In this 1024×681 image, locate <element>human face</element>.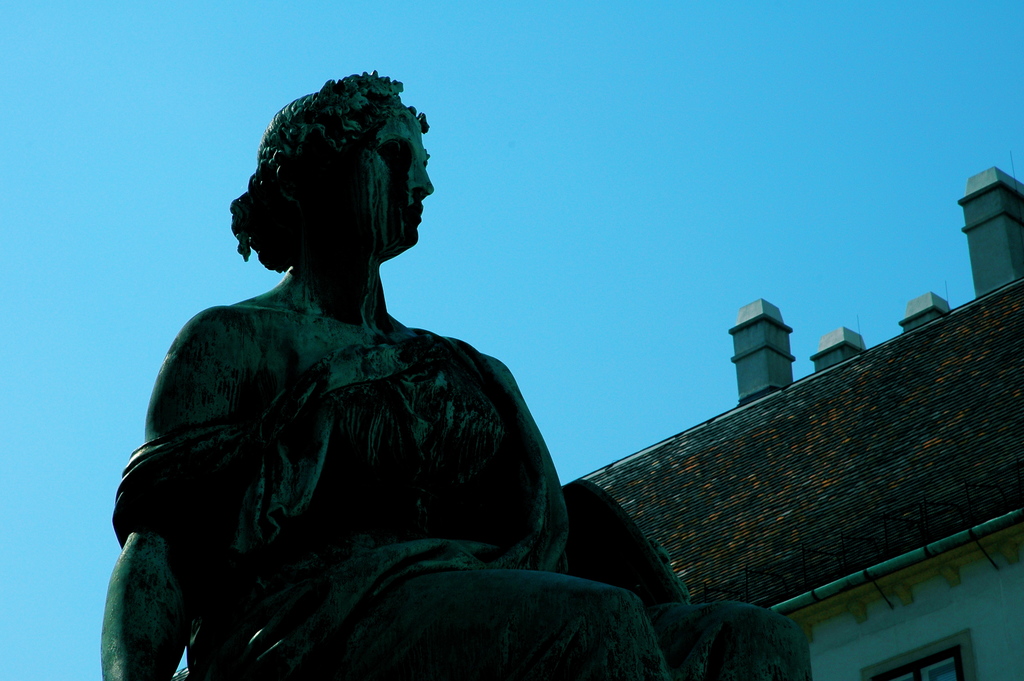
Bounding box: [x1=355, y1=105, x2=436, y2=250].
